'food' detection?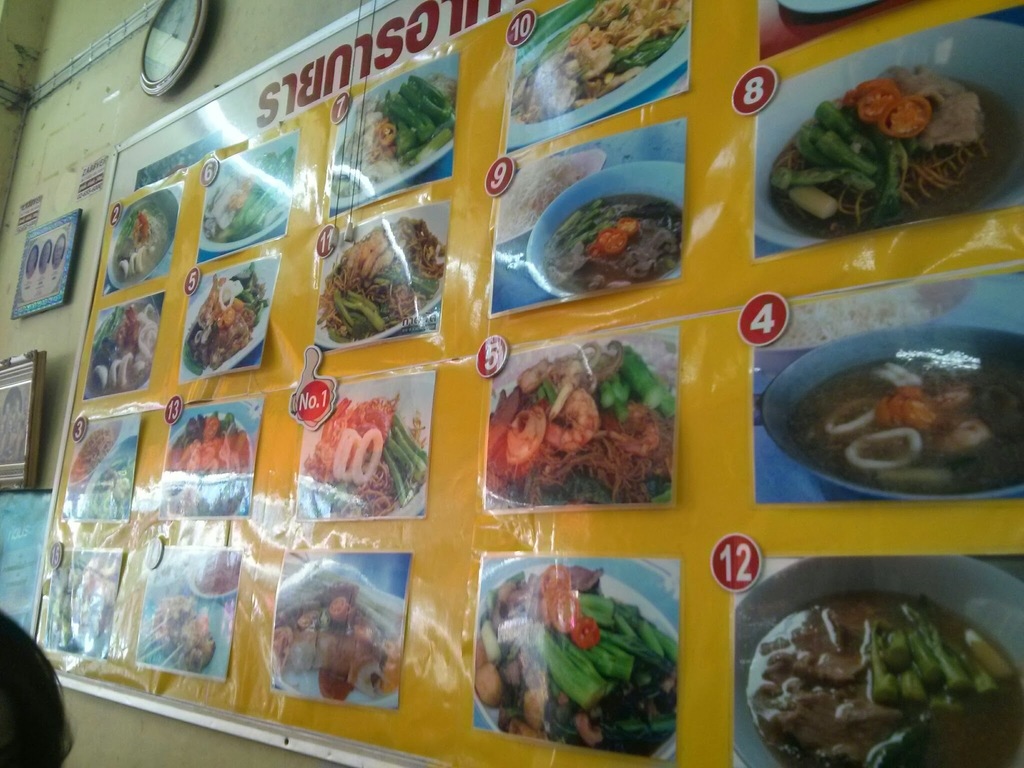
rect(773, 61, 1023, 239)
